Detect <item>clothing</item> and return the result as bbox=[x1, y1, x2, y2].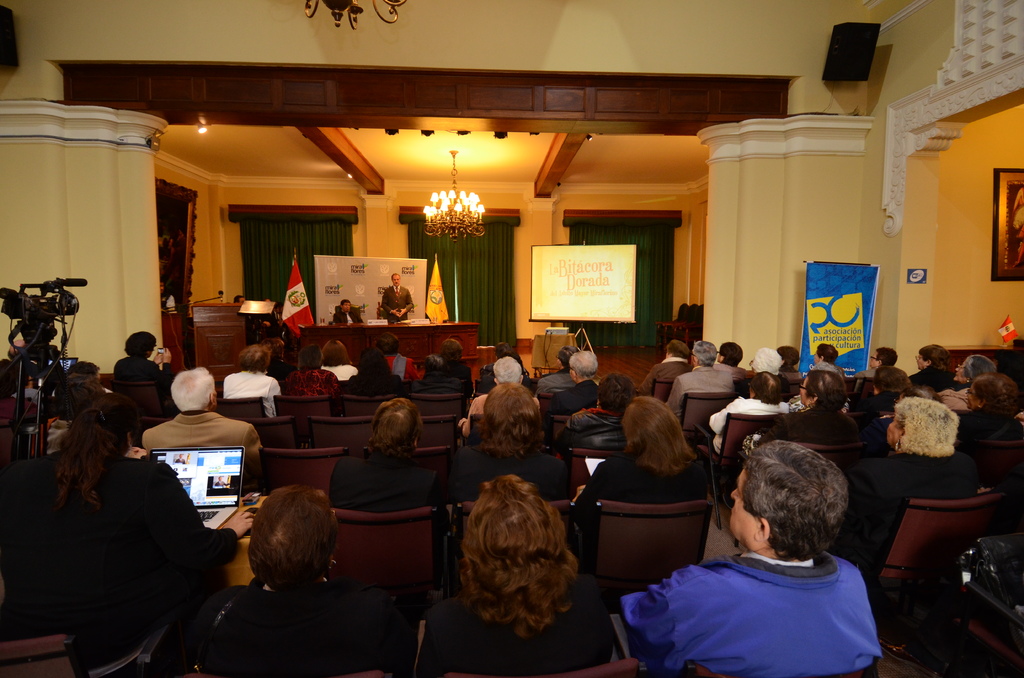
bbox=[415, 582, 631, 677].
